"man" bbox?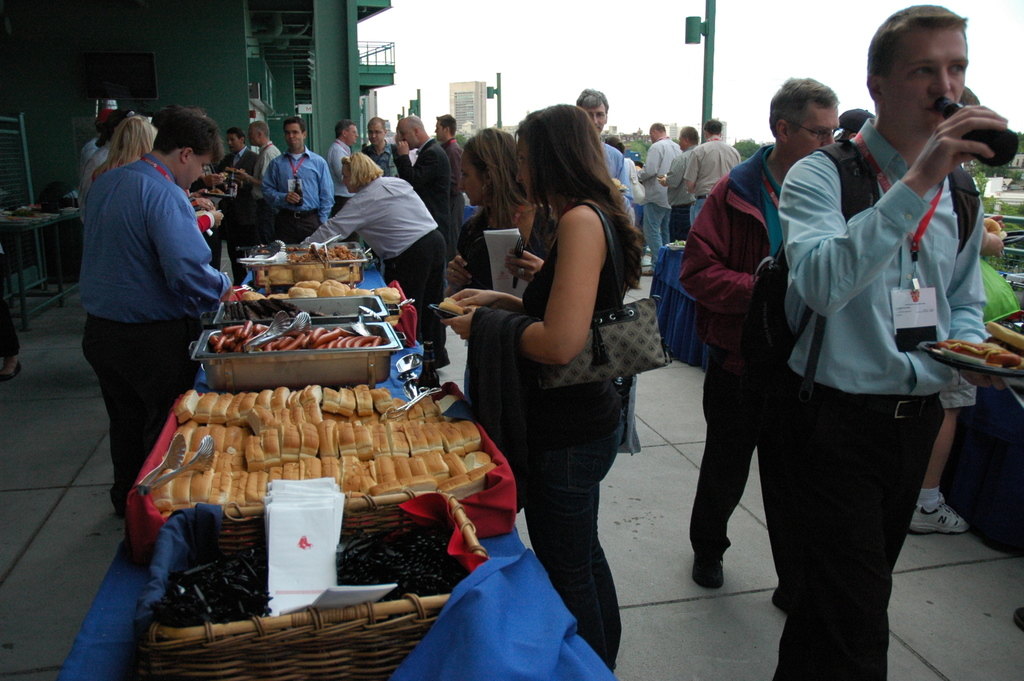
bbox=[429, 113, 469, 164]
